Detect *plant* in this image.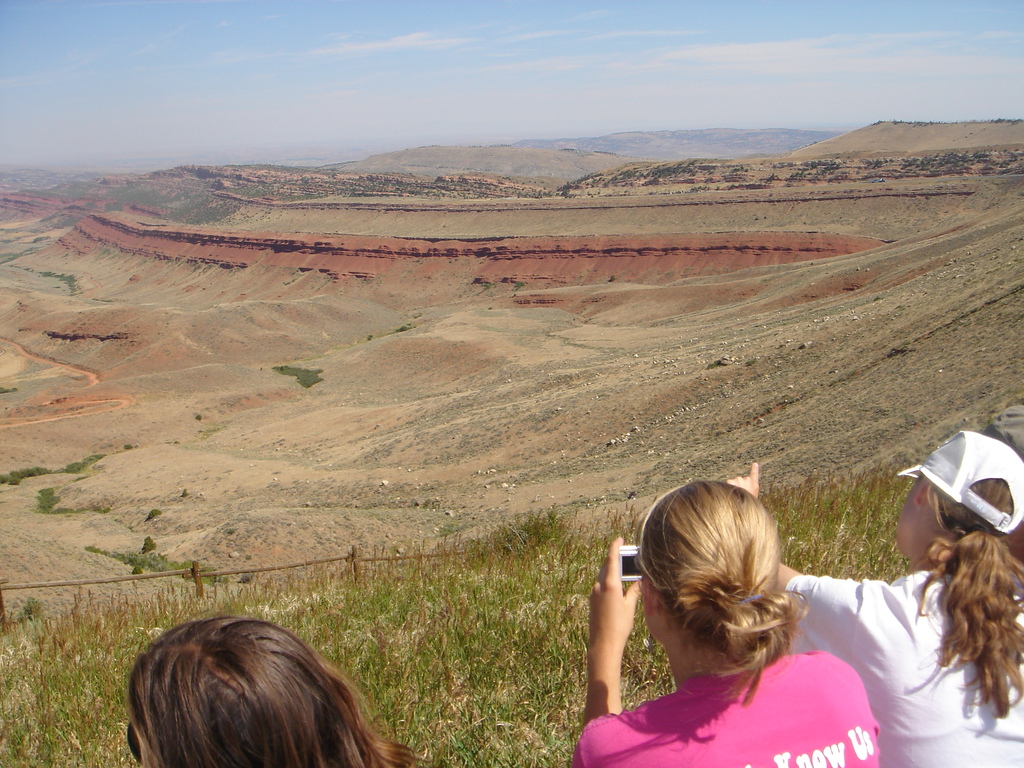
Detection: region(888, 342, 911, 358).
